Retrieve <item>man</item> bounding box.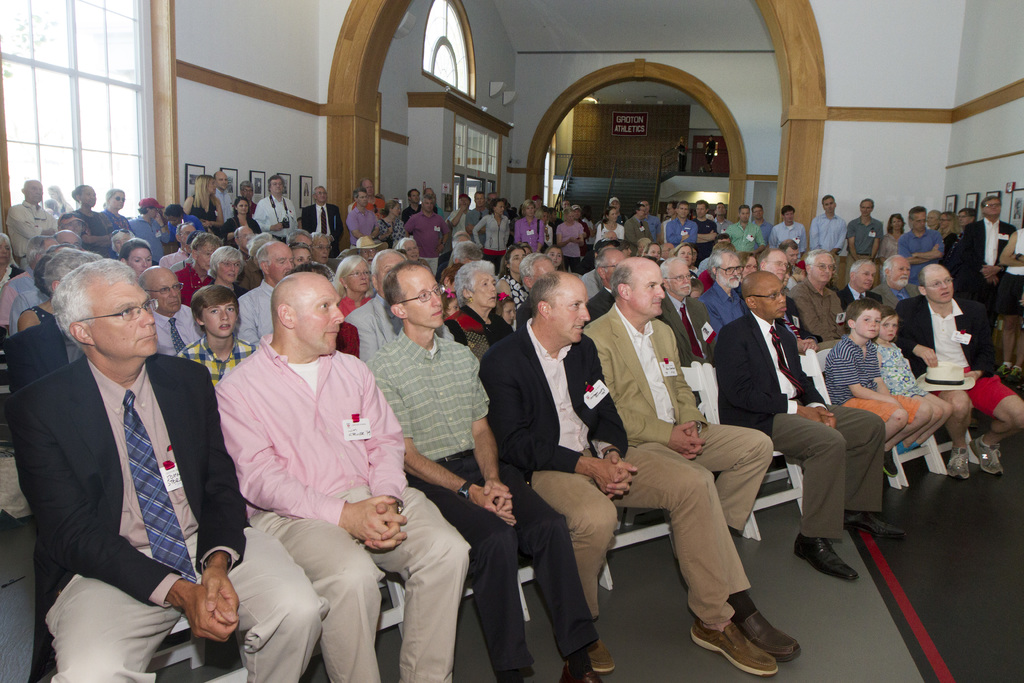
Bounding box: bbox(213, 269, 467, 682).
